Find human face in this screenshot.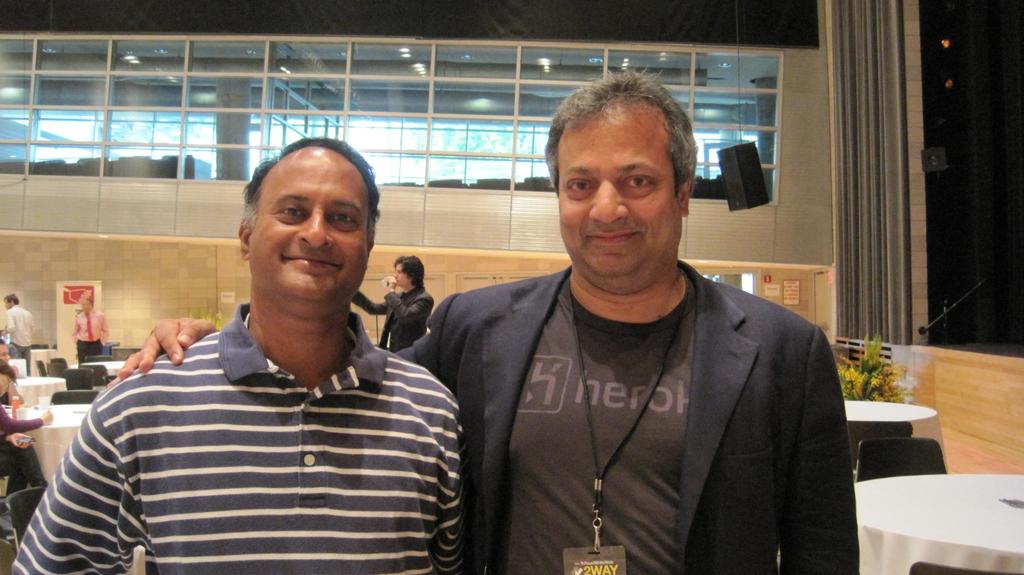
The bounding box for human face is box(559, 100, 678, 276).
